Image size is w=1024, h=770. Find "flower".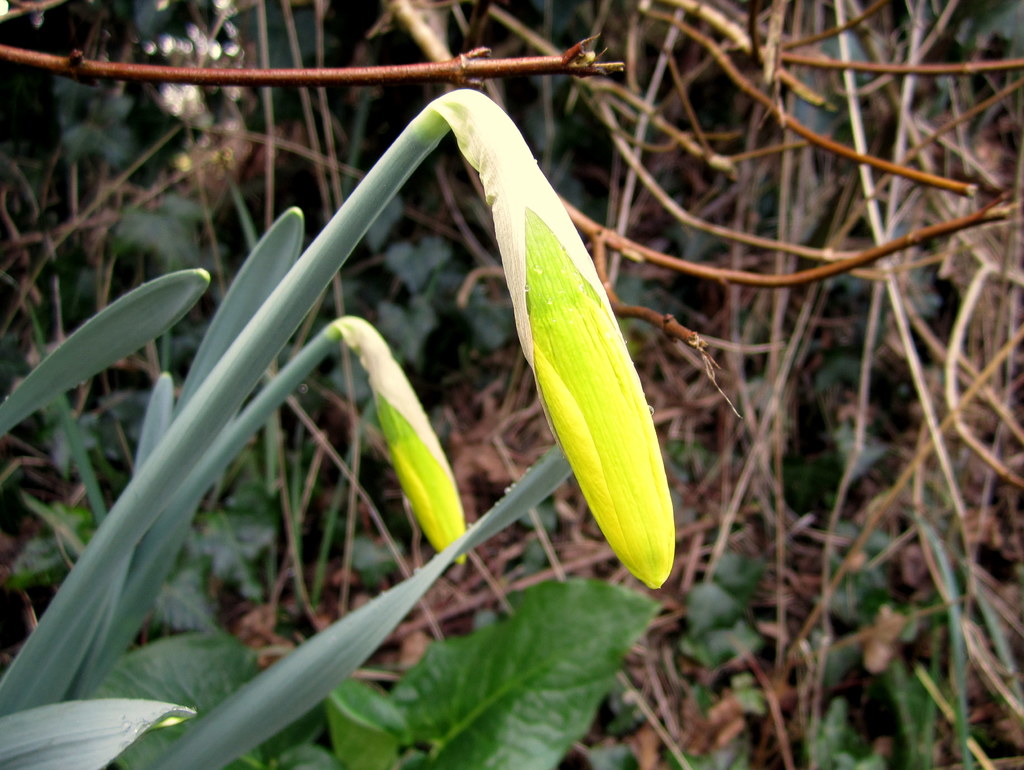
[left=465, top=84, right=653, bottom=593].
